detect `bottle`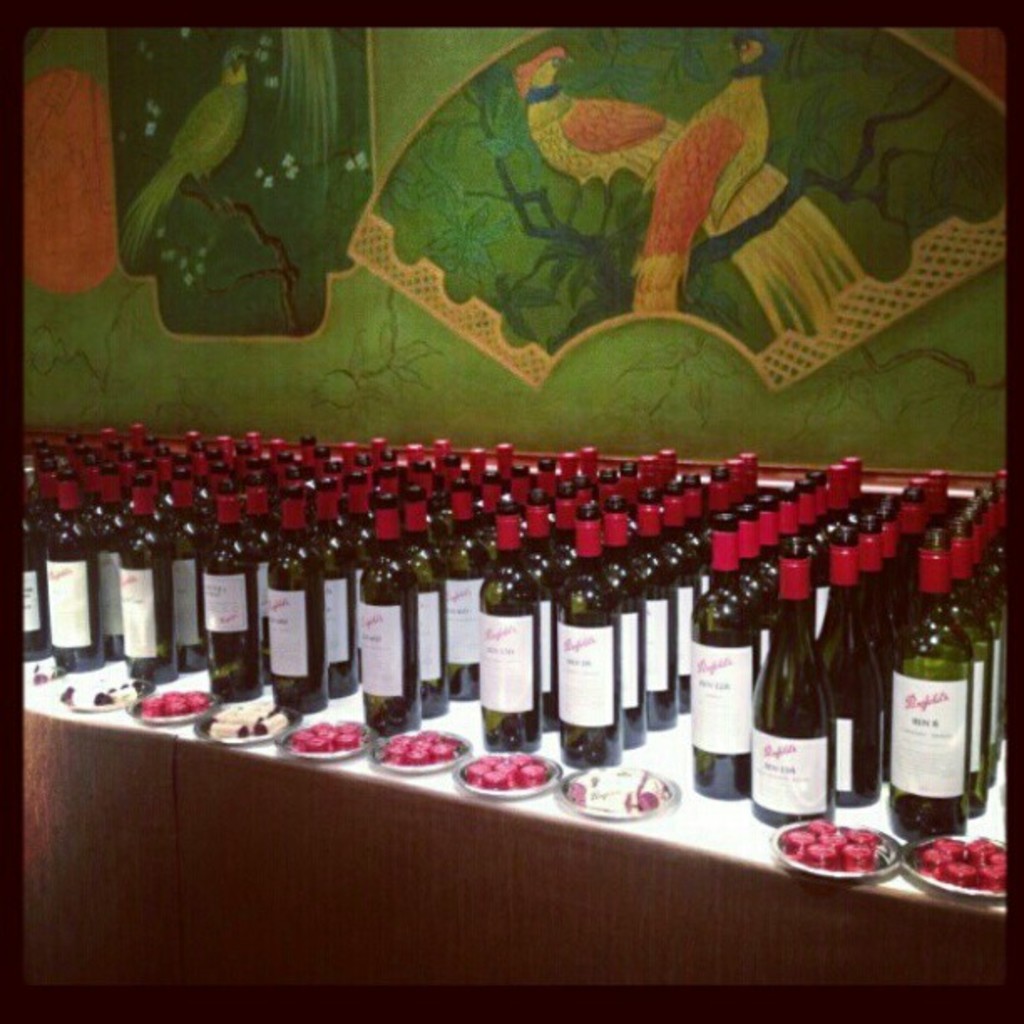
left=33, top=474, right=104, bottom=673
